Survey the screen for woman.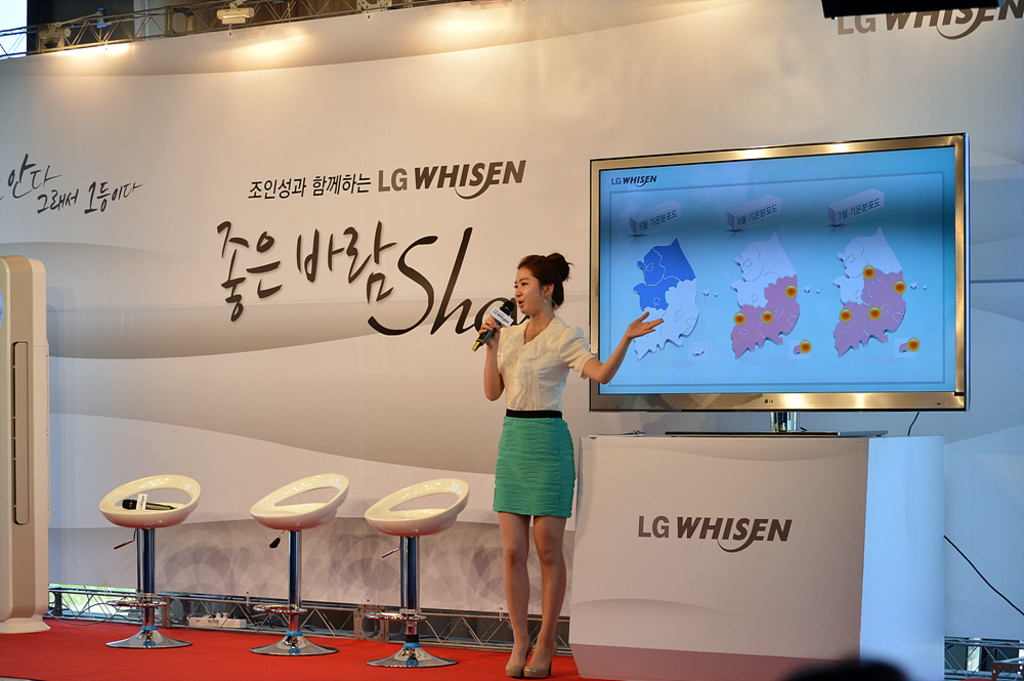
Survey found: [x1=431, y1=270, x2=610, y2=637].
